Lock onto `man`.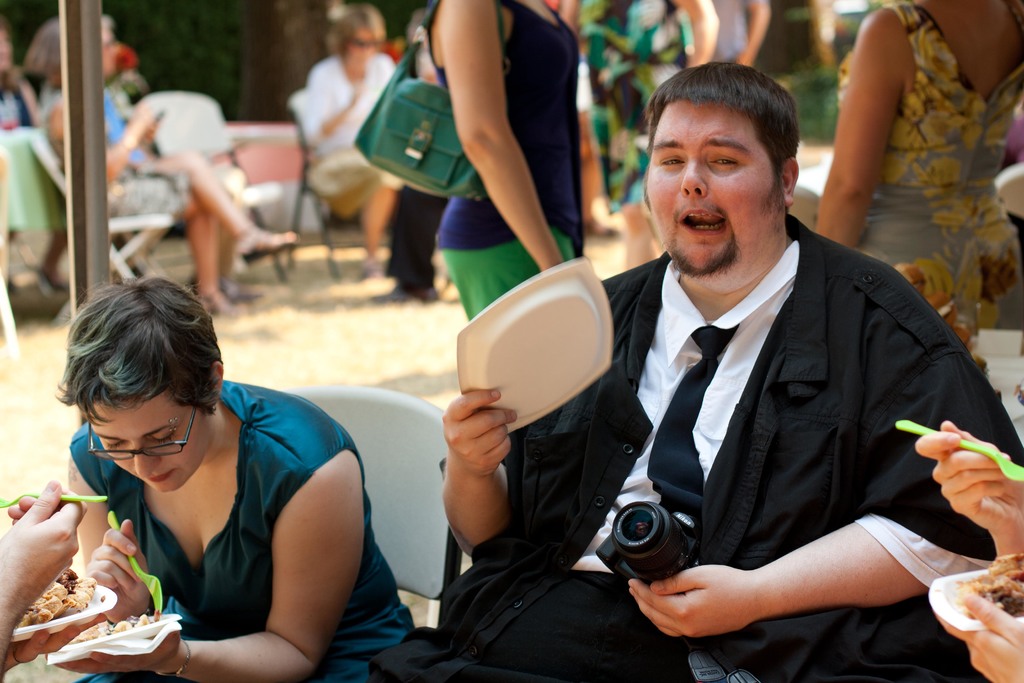
Locked: bbox=(367, 61, 1023, 682).
